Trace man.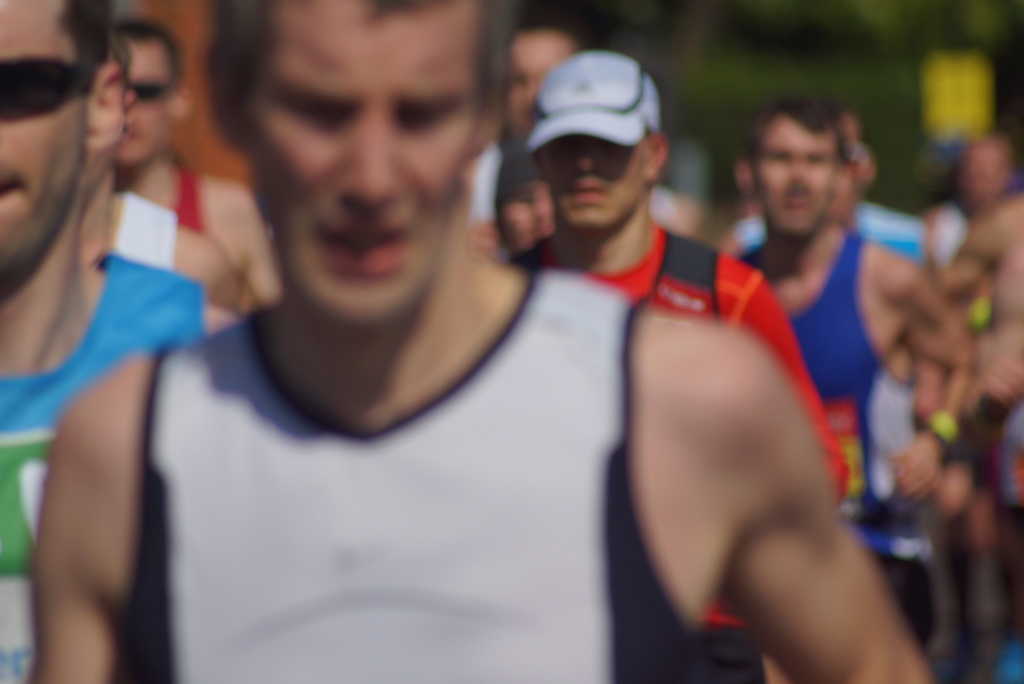
Traced to 26, 0, 934, 683.
